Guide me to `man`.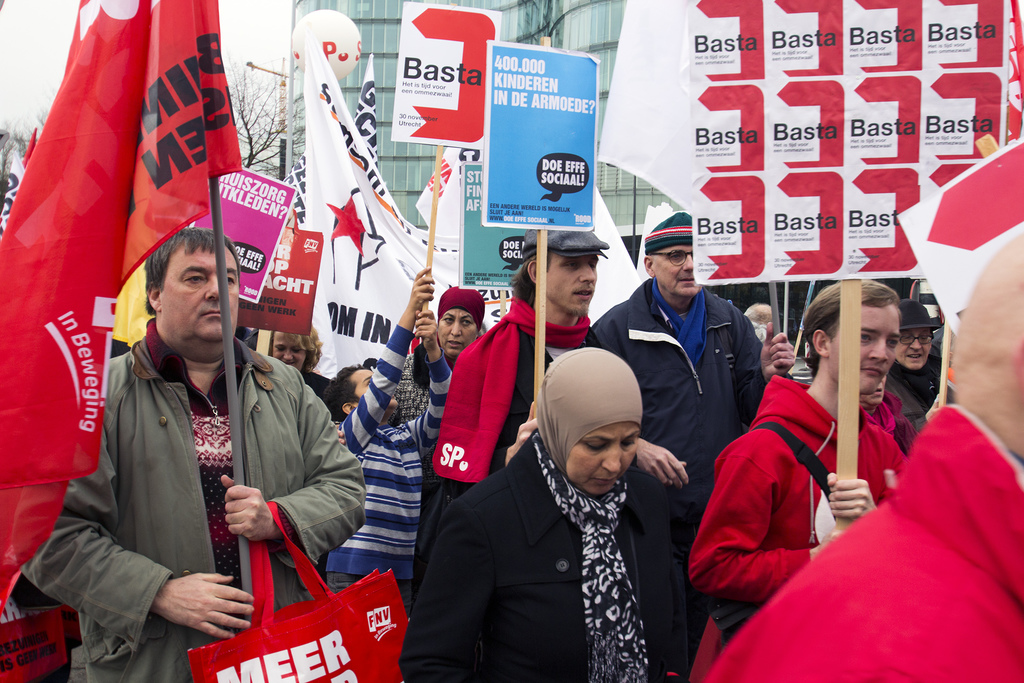
Guidance: {"x1": 591, "y1": 210, "x2": 795, "y2": 682}.
